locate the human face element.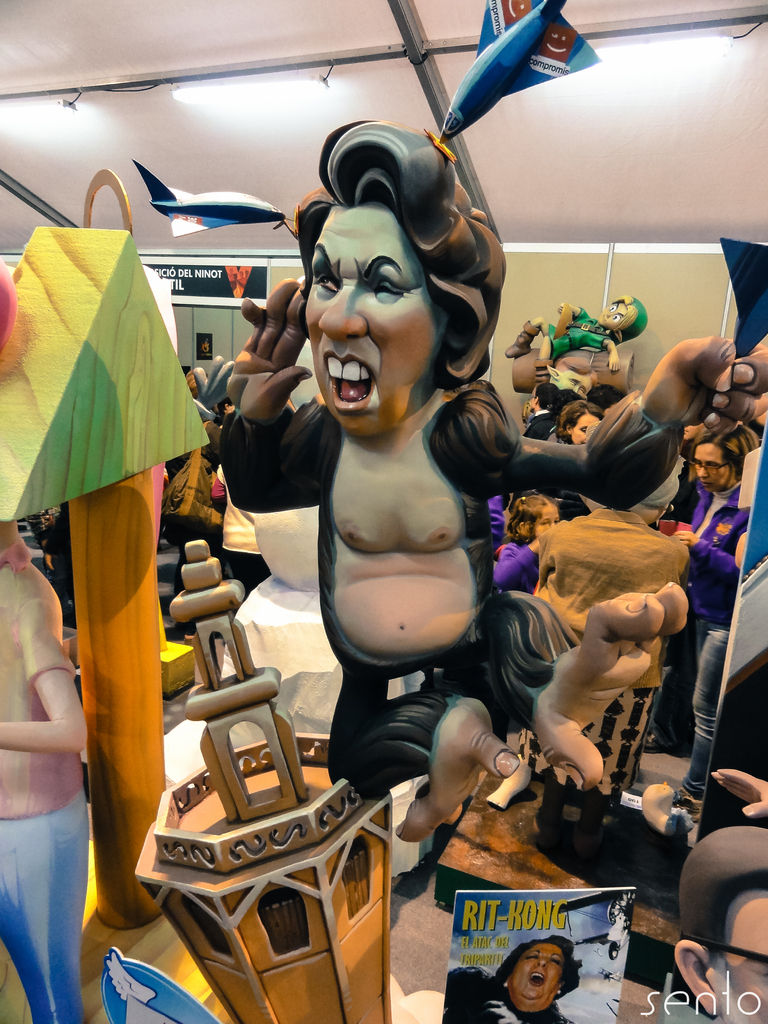
Element bbox: bbox=(534, 502, 563, 540).
